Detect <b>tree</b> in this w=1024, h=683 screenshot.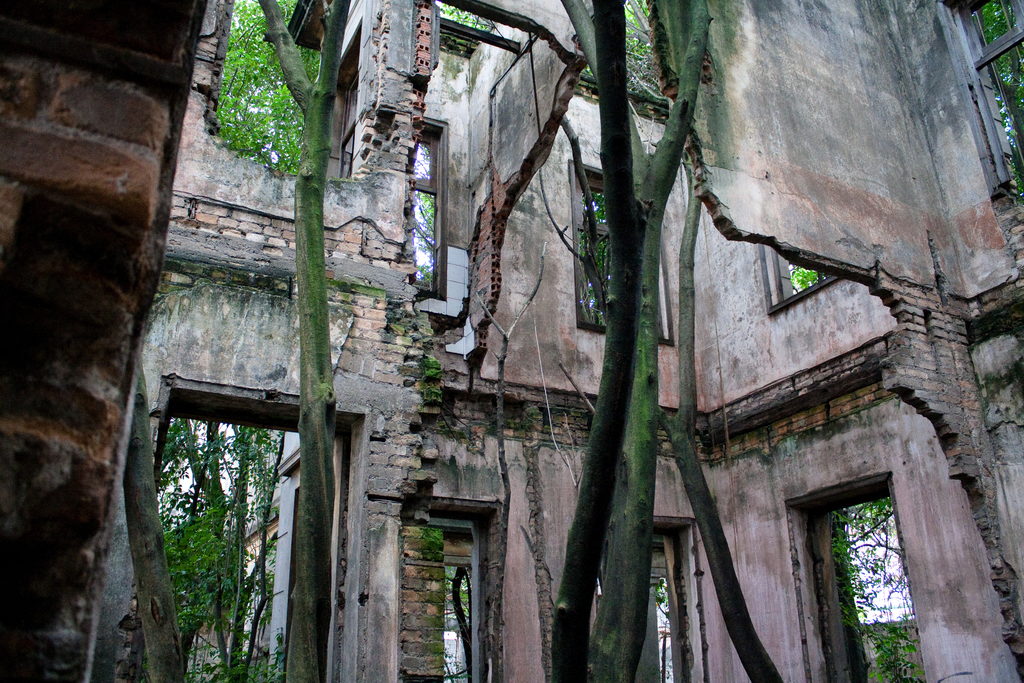
Detection: (555, 0, 781, 682).
